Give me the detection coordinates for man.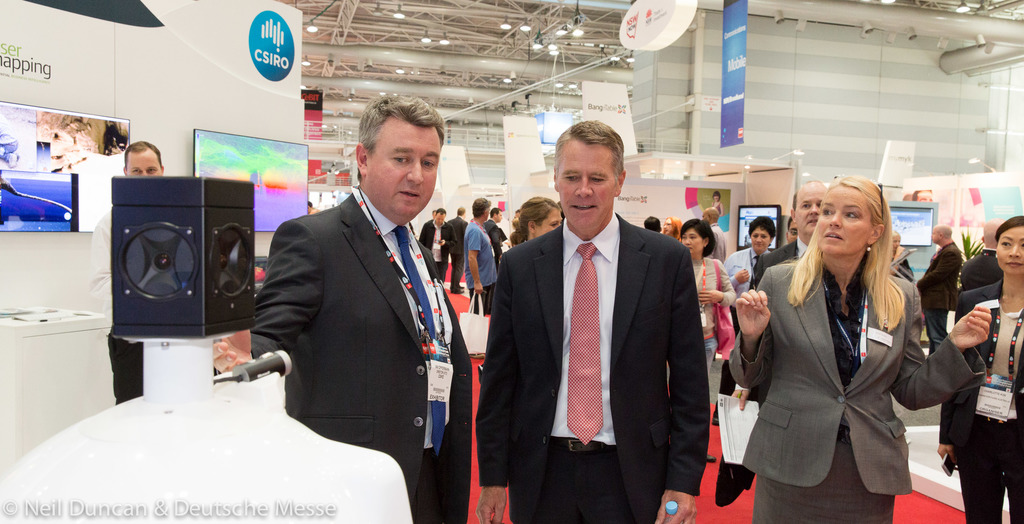
pyautogui.locateOnScreen(215, 83, 483, 523).
